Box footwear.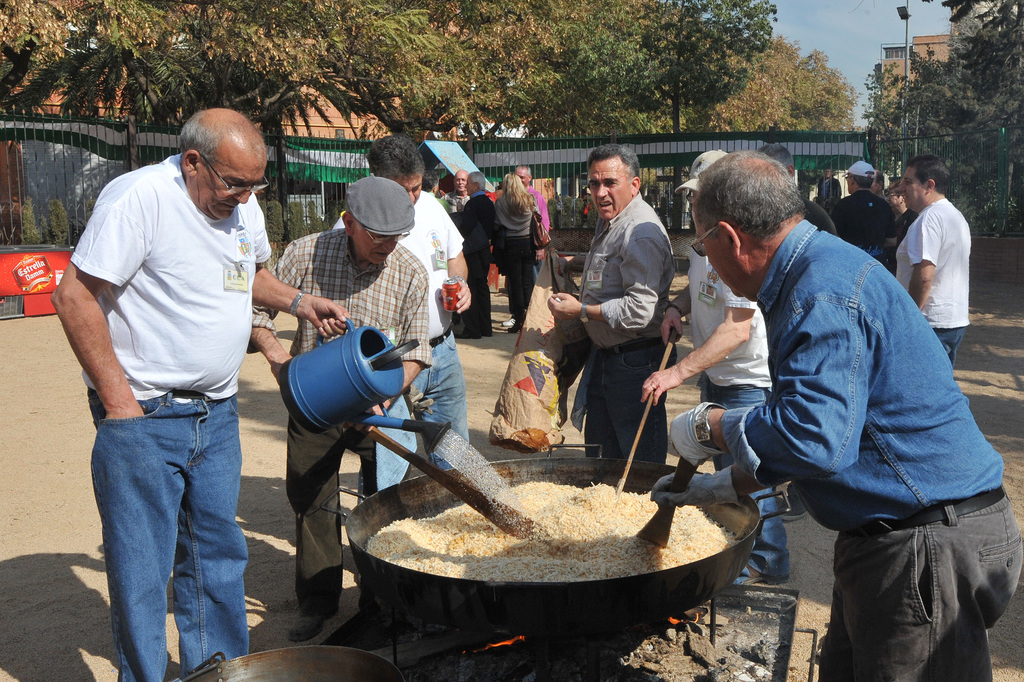
x1=284, y1=611, x2=325, y2=643.
